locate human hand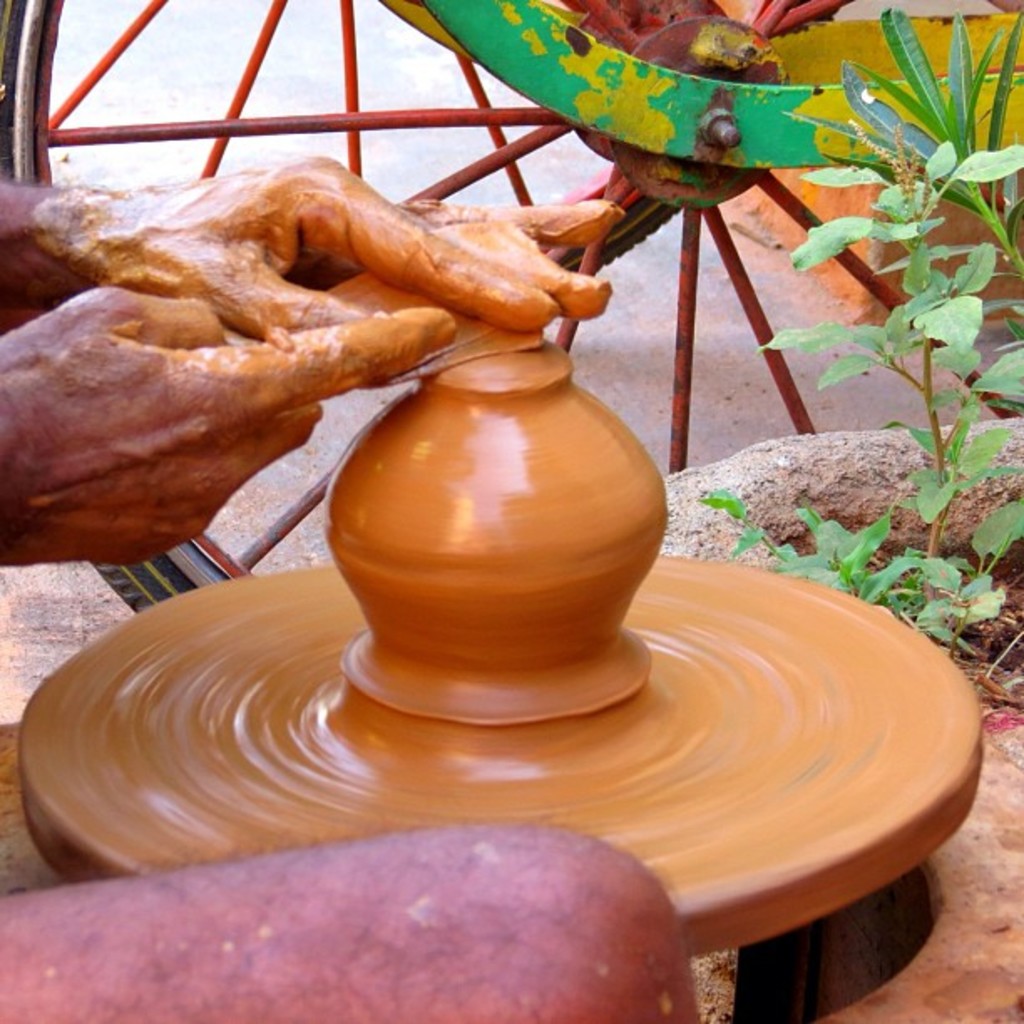
75 147 631 341
